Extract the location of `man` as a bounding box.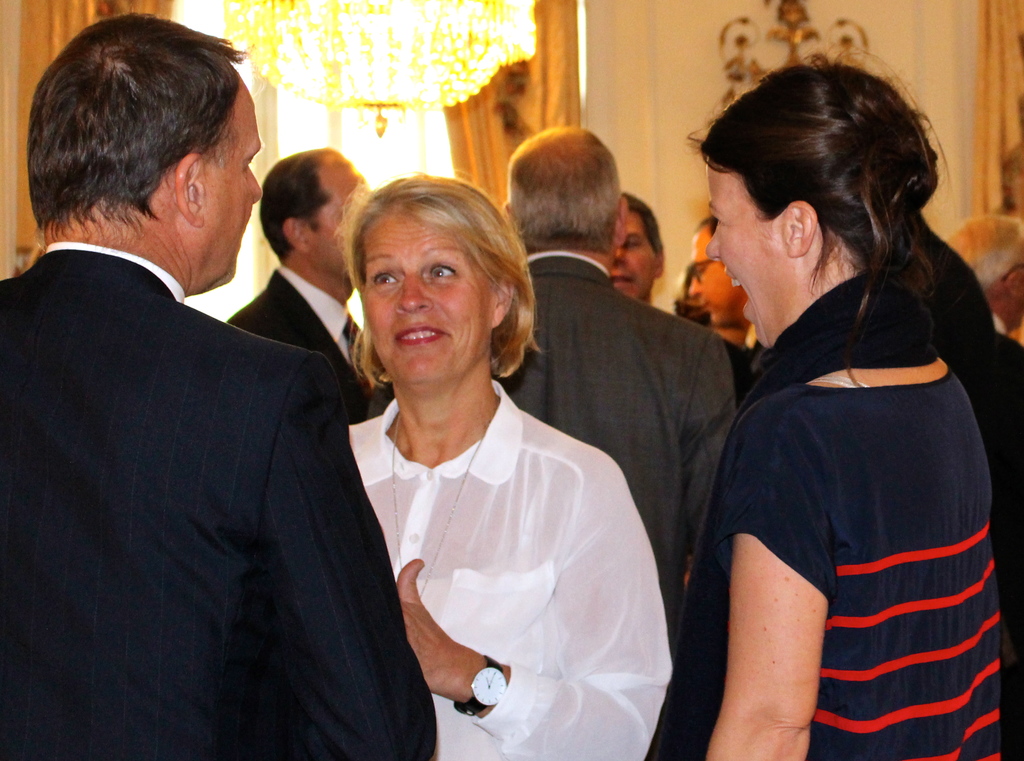
crop(610, 195, 663, 306).
